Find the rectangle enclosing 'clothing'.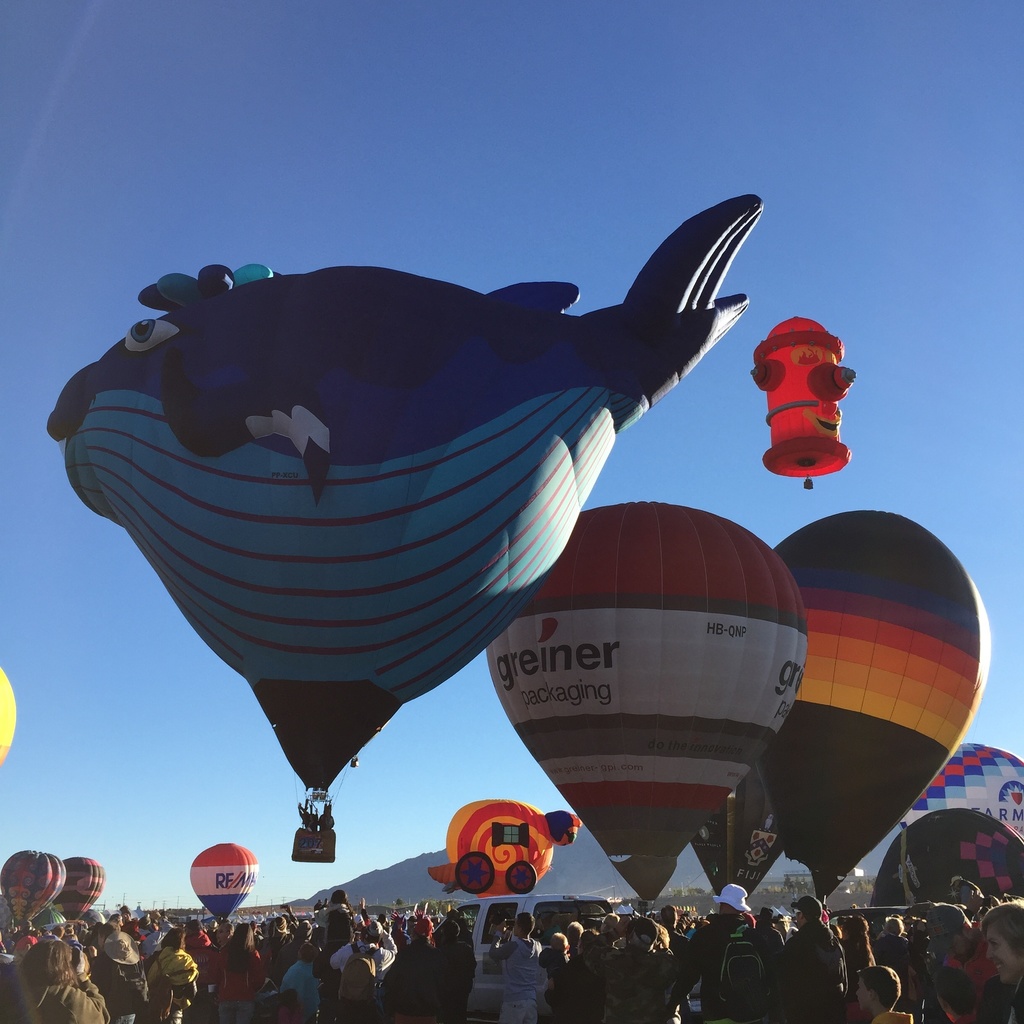
x1=927 y1=916 x2=1009 y2=1023.
